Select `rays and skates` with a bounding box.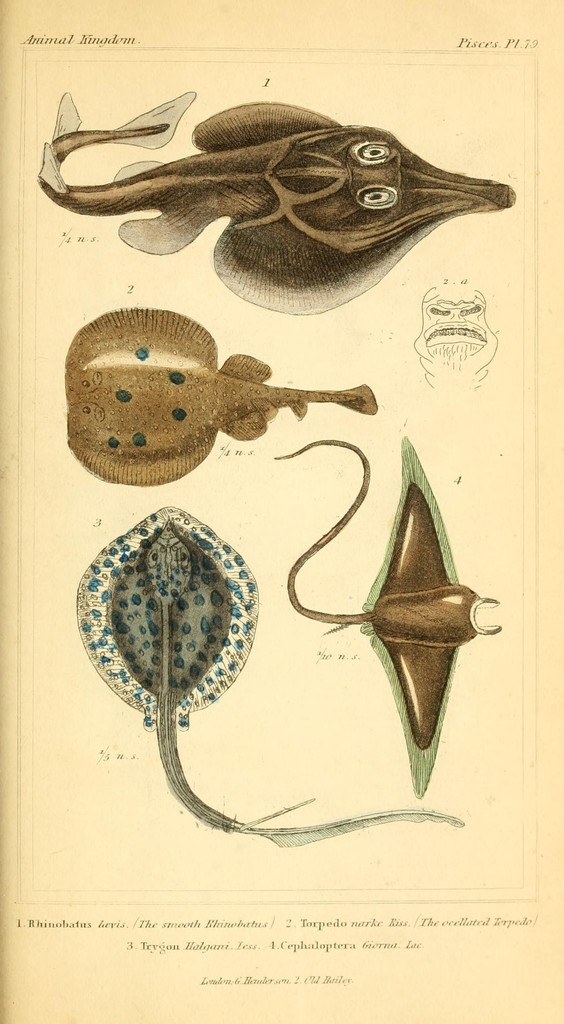
detection(59, 307, 374, 494).
